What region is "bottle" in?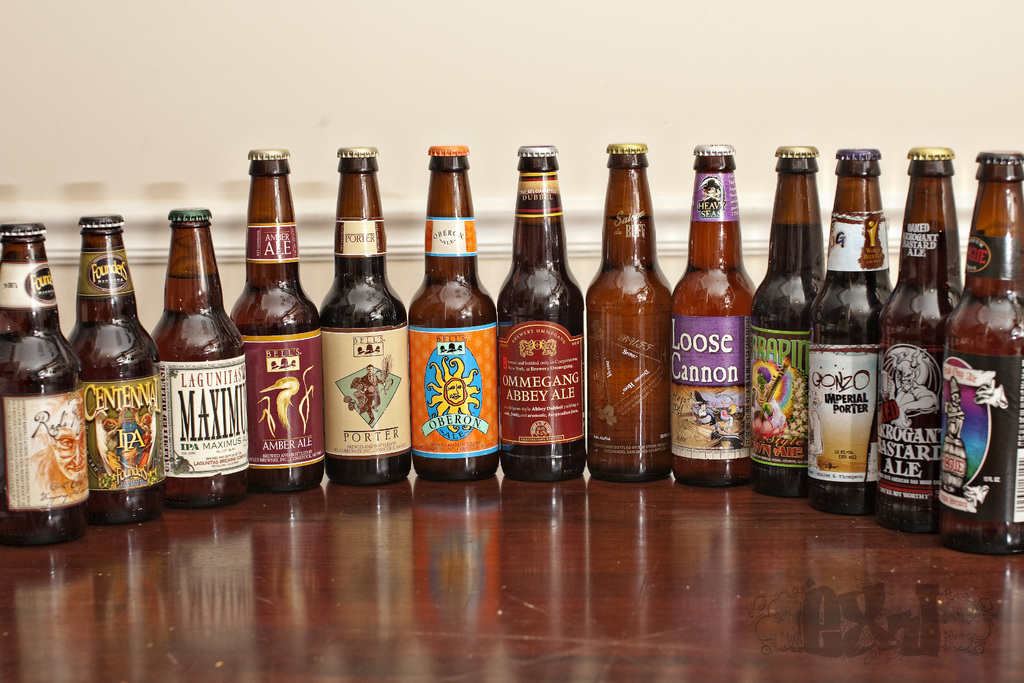
{"x1": 157, "y1": 202, "x2": 245, "y2": 506}.
